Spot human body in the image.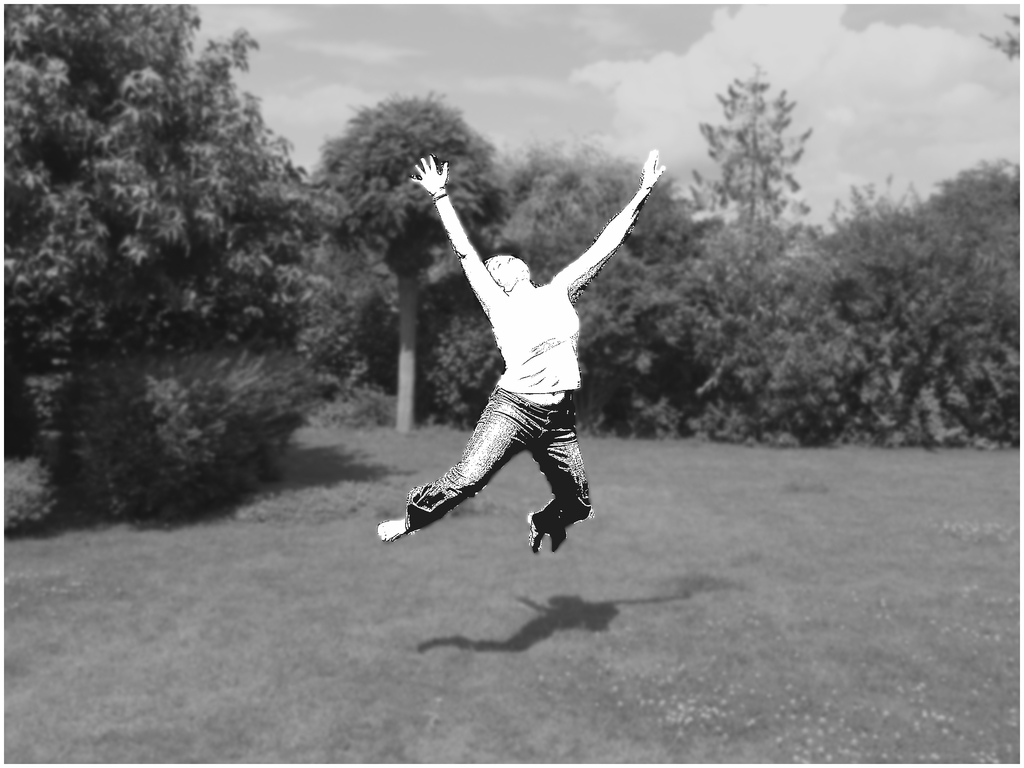
human body found at 388 182 625 561.
